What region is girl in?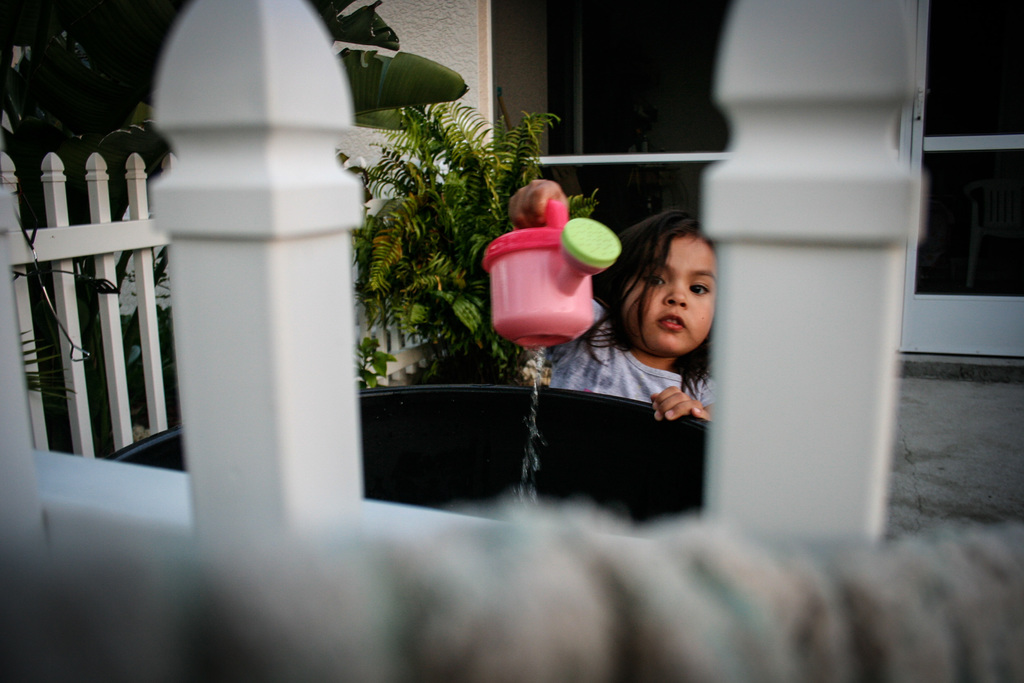
{"left": 484, "top": 189, "right": 712, "bottom": 431}.
